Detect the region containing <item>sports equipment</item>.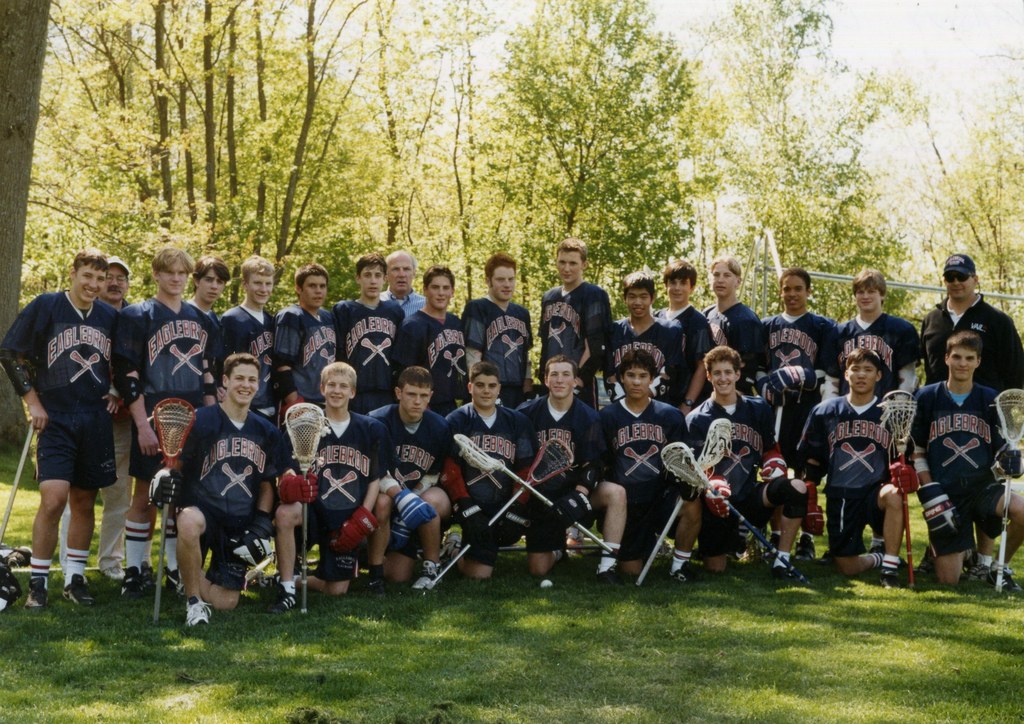
l=882, t=391, r=916, b=588.
